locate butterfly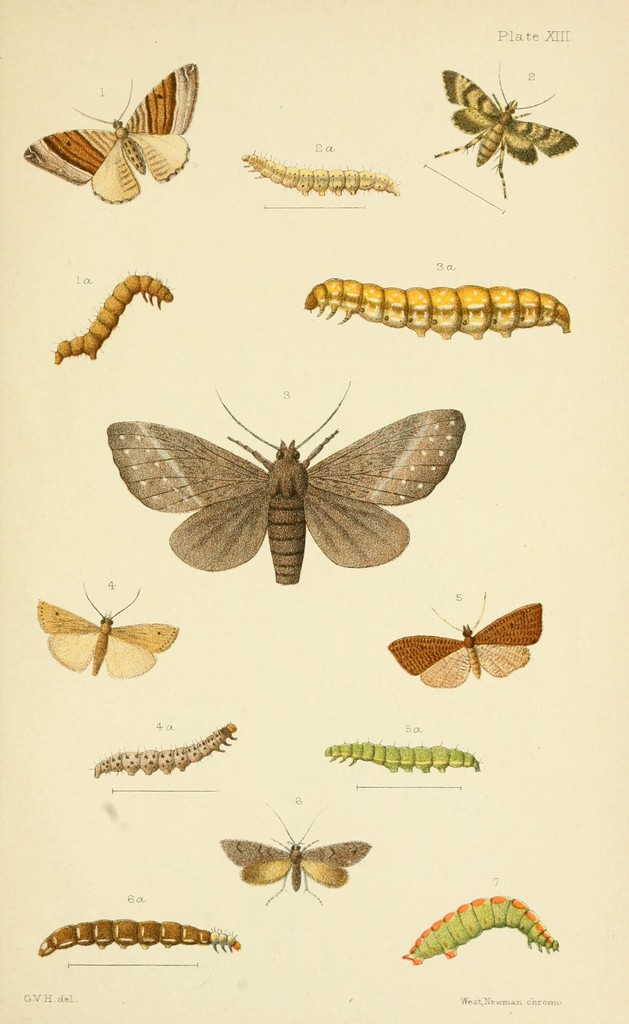
locate(429, 56, 580, 196)
